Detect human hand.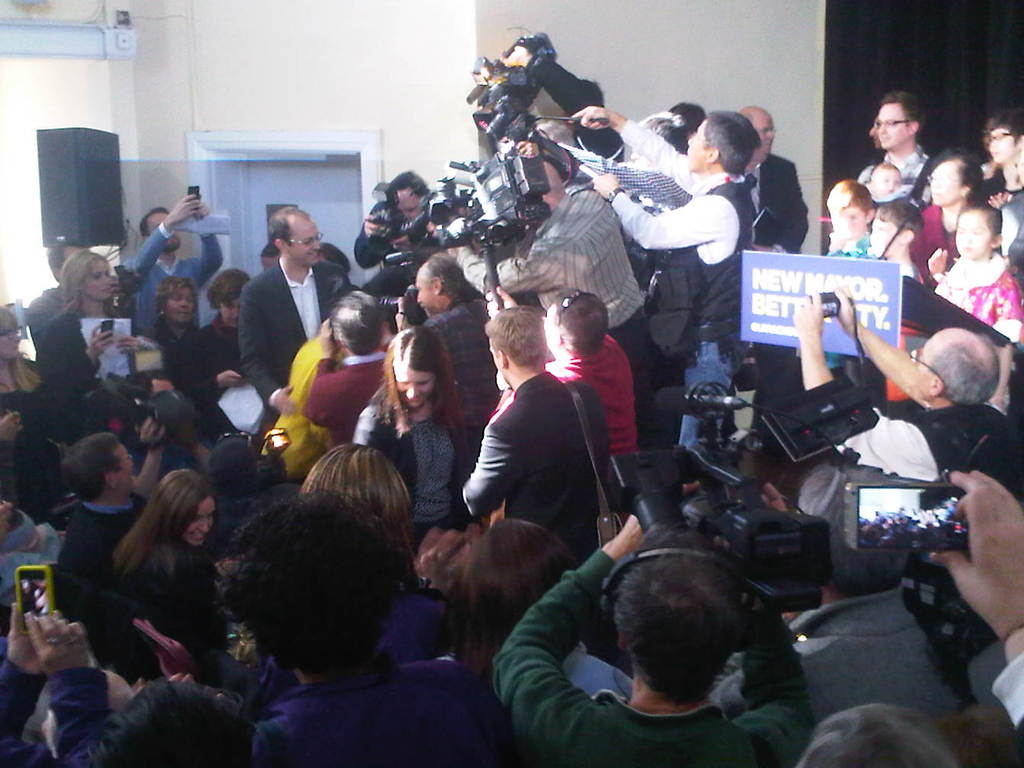
Detected at [left=90, top=327, right=118, bottom=361].
